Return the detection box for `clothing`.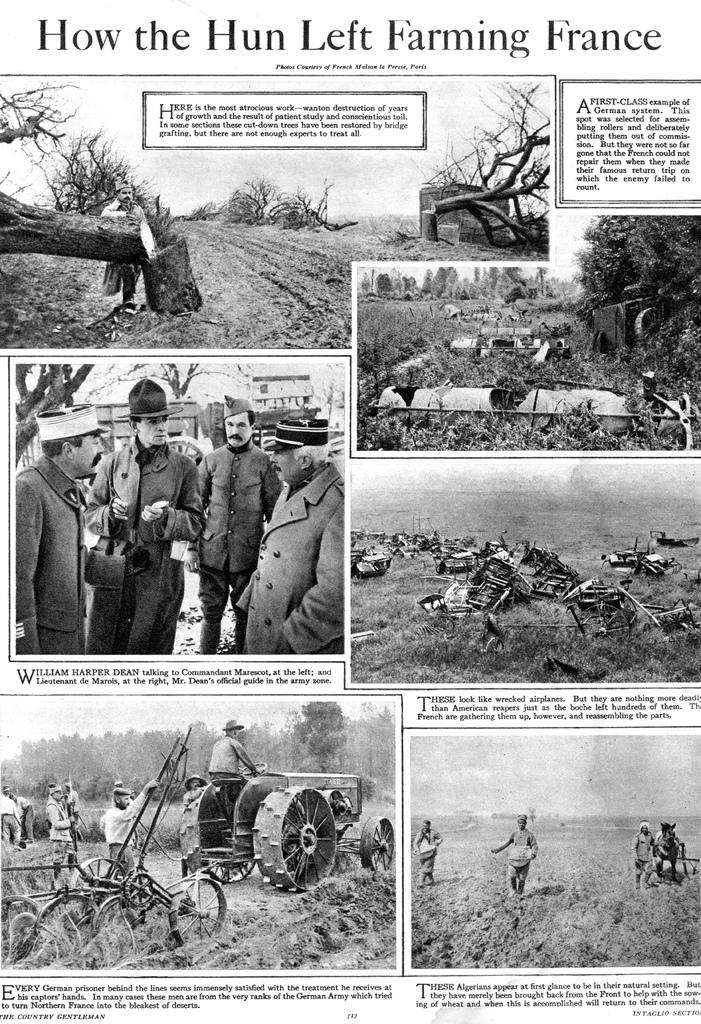
[91,781,150,874].
